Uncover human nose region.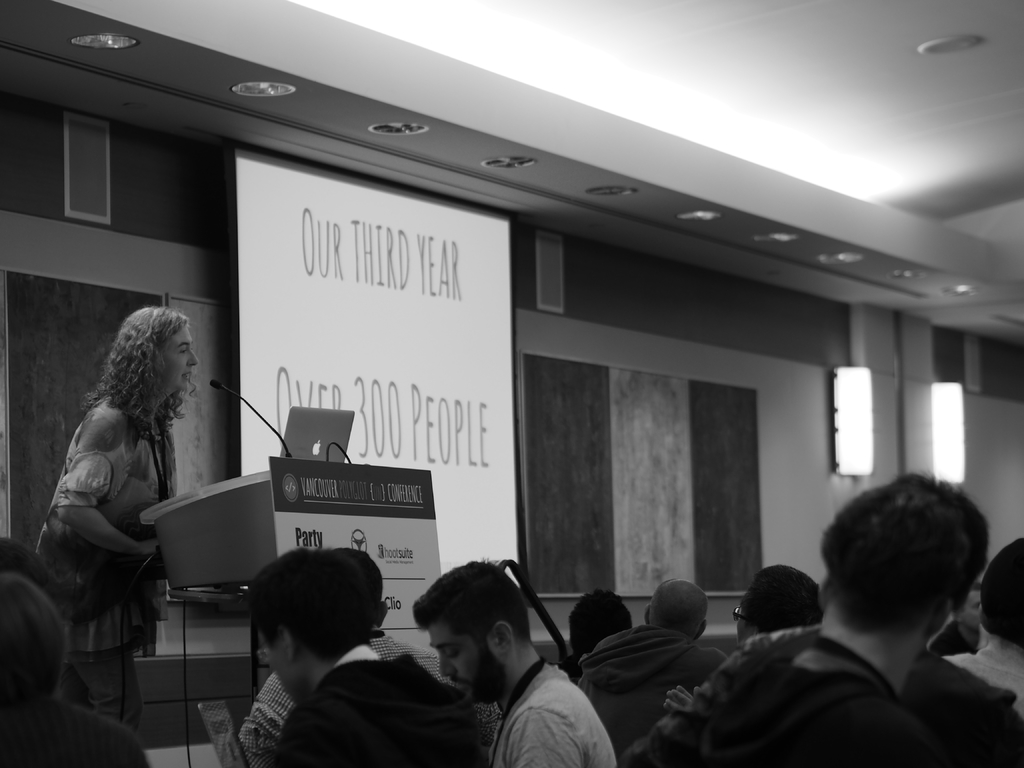
Uncovered: box(190, 349, 200, 365).
